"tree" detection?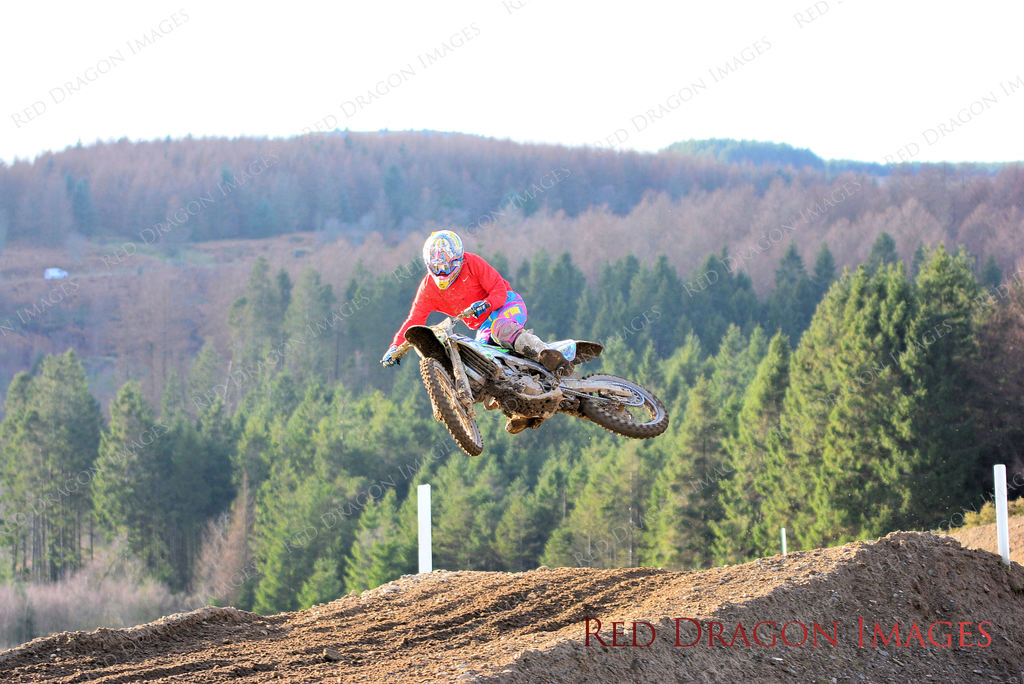
[472, 248, 516, 277]
